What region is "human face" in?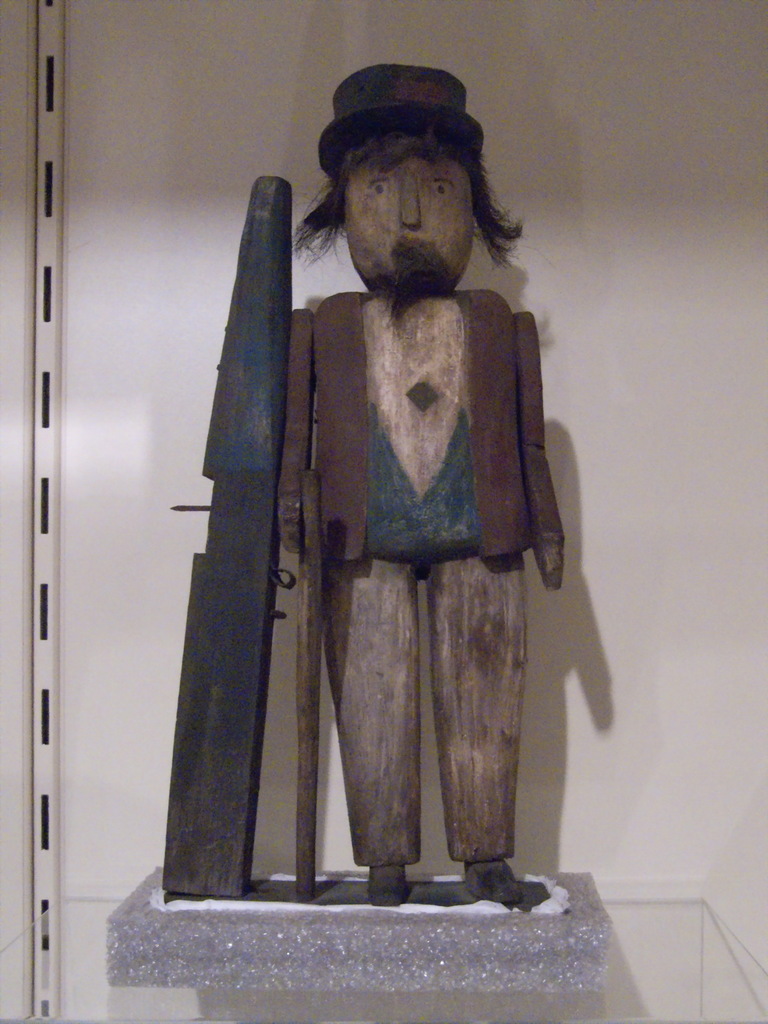
<region>340, 156, 474, 282</region>.
